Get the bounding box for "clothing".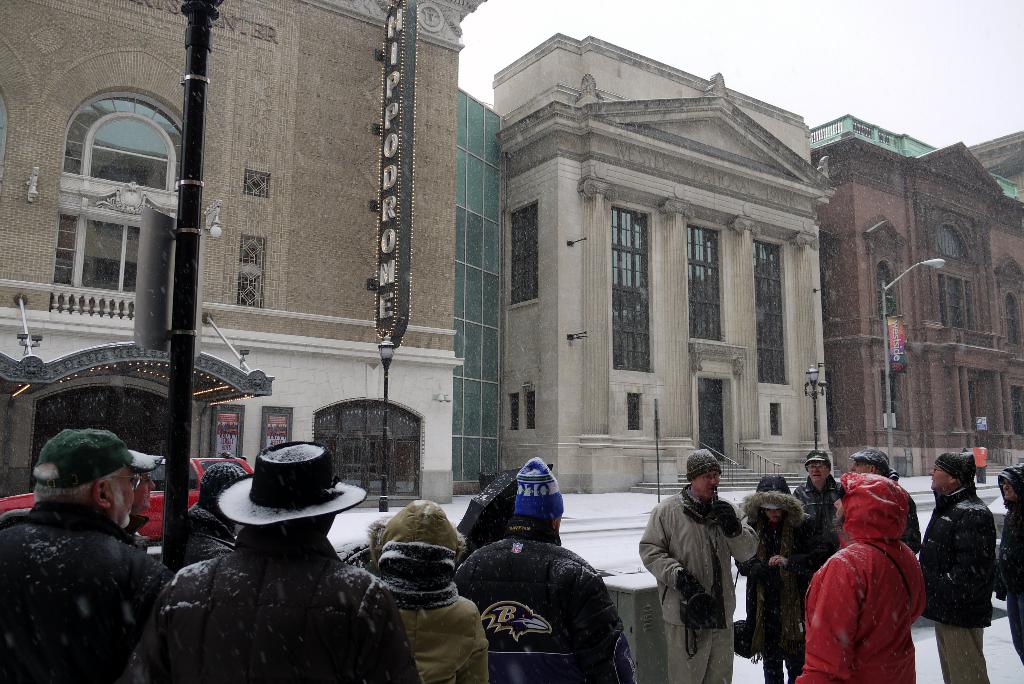
{"left": 799, "top": 468, "right": 928, "bottom": 683}.
